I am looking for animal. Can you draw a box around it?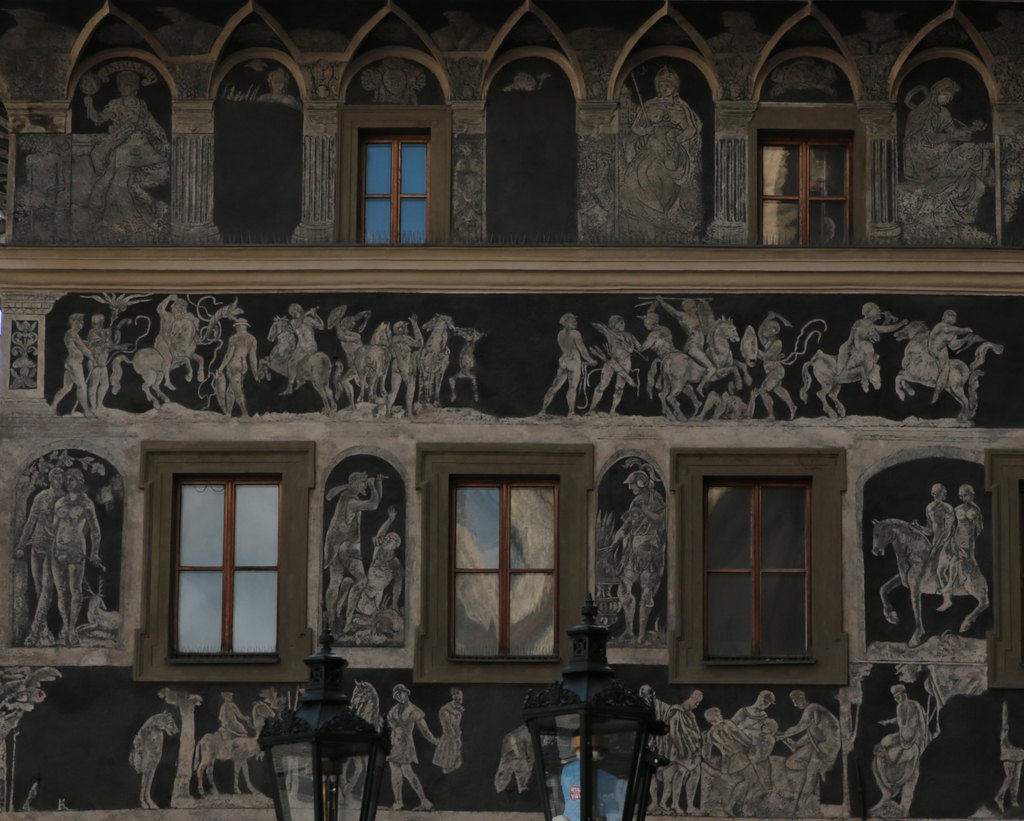
Sure, the bounding box is bbox(341, 677, 383, 793).
